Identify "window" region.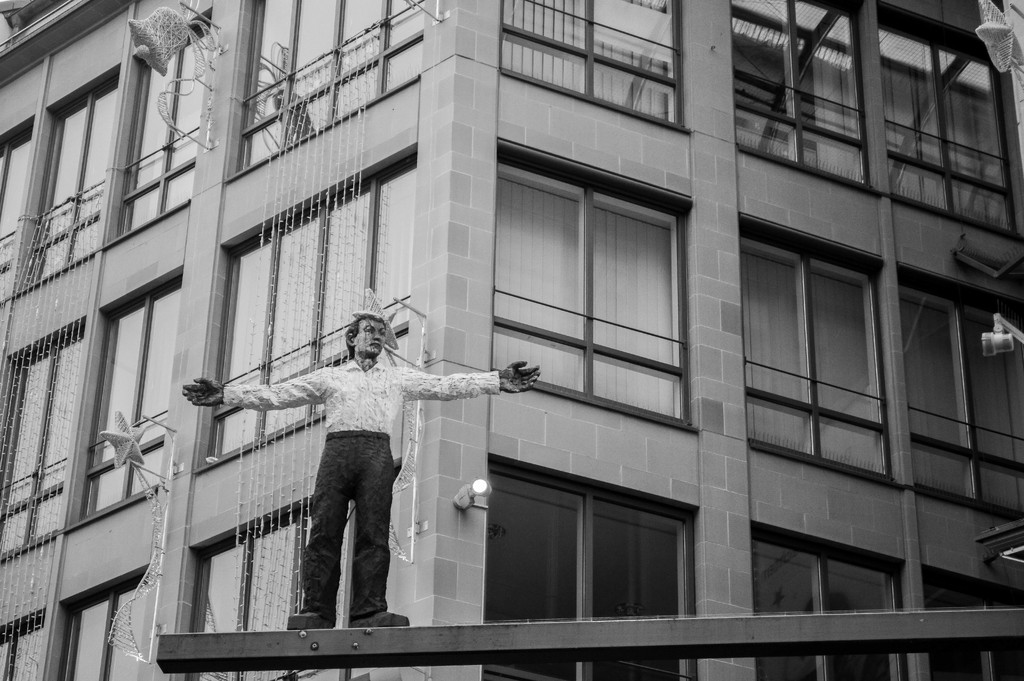
Region: 70 272 177 528.
